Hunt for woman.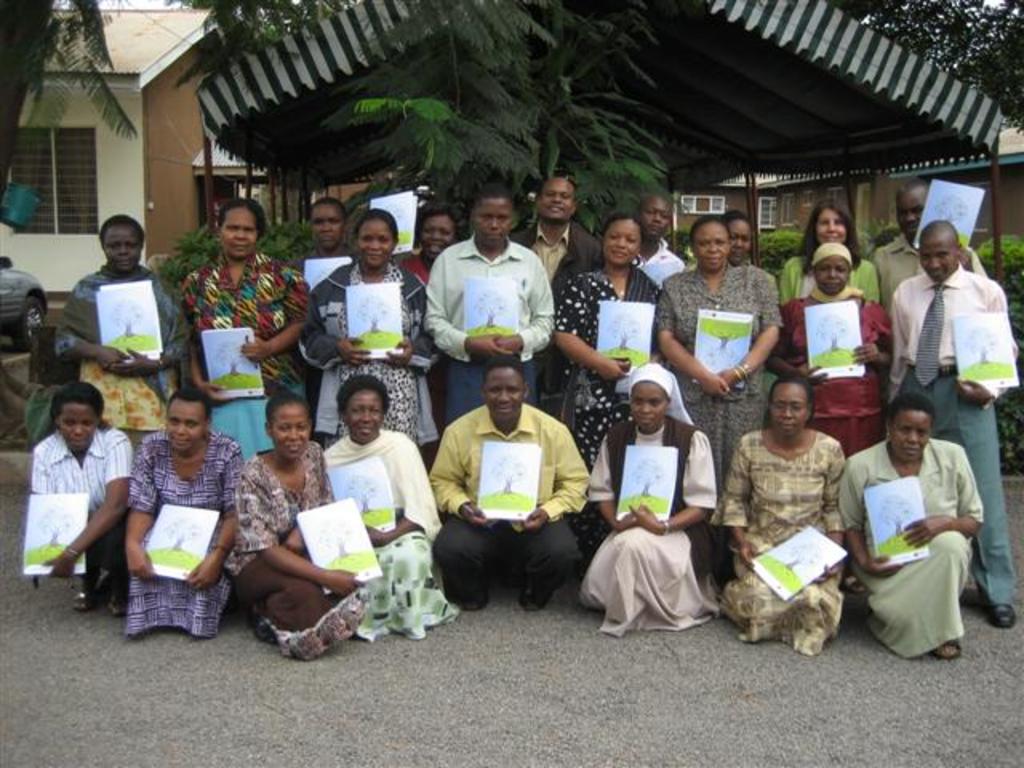
Hunted down at {"x1": 32, "y1": 382, "x2": 141, "y2": 614}.
